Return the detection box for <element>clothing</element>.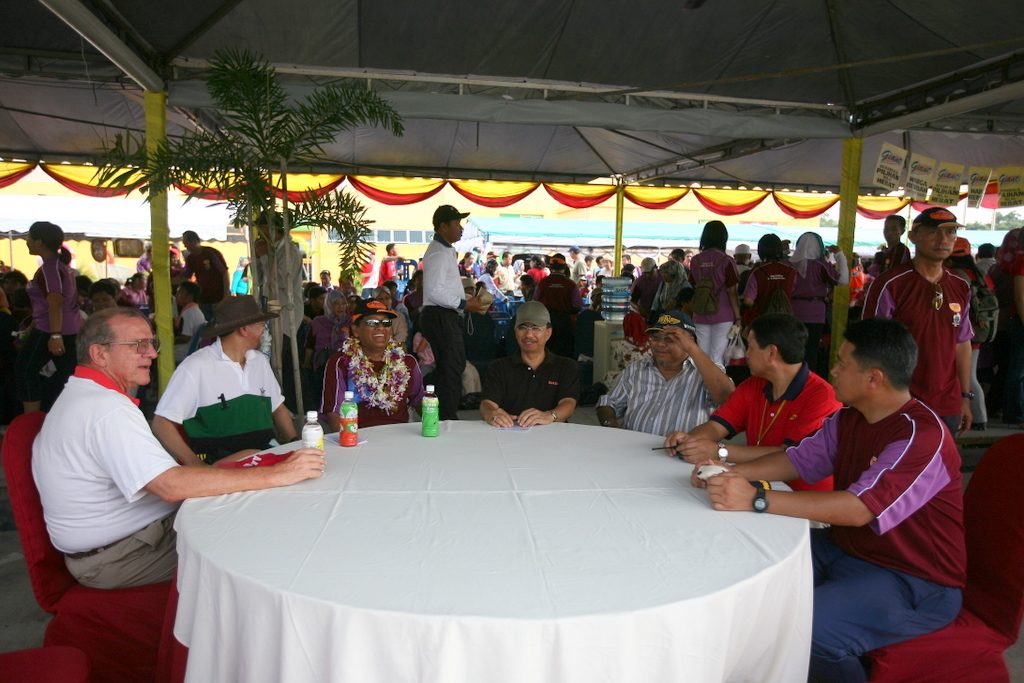
{"left": 179, "top": 245, "right": 227, "bottom": 300}.
